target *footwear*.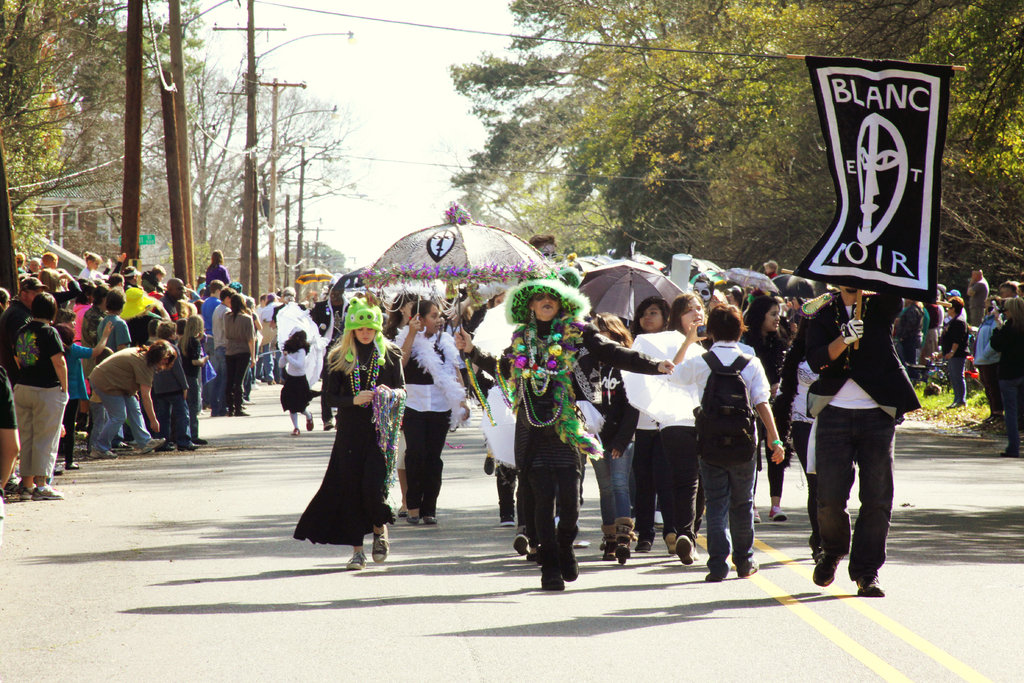
Target region: [4,470,17,493].
